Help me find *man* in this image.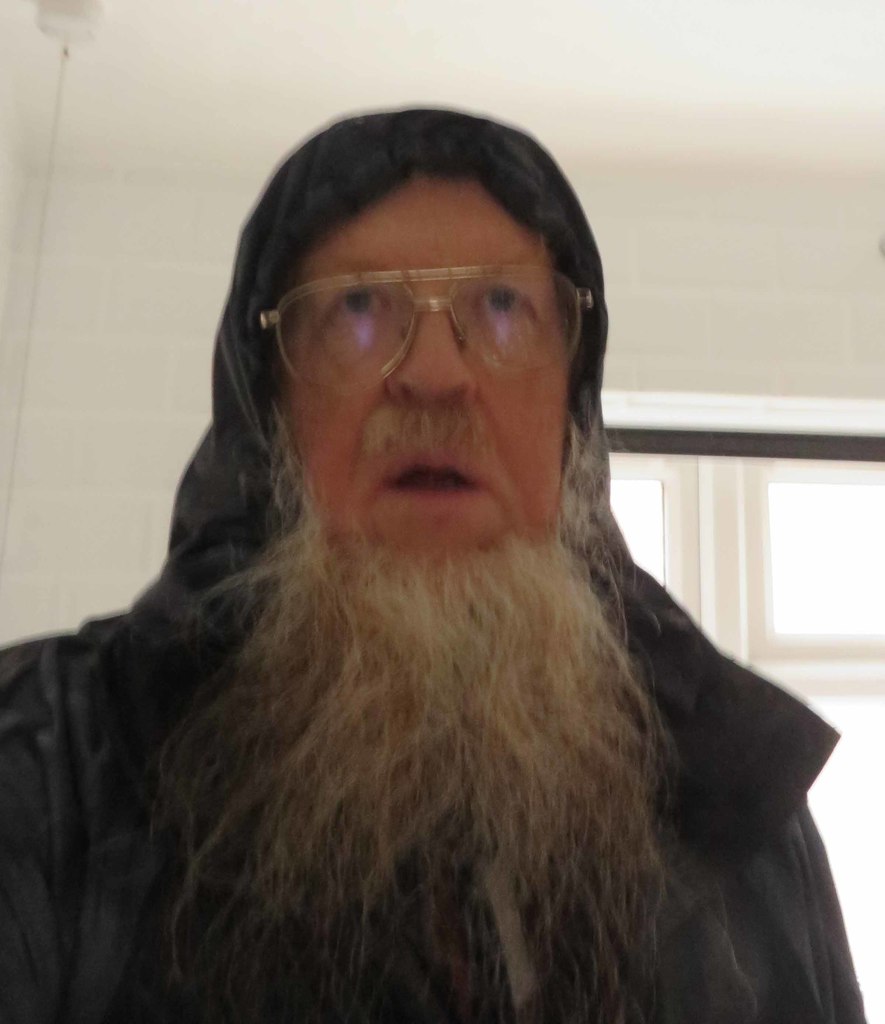
Found it: rect(0, 84, 849, 988).
